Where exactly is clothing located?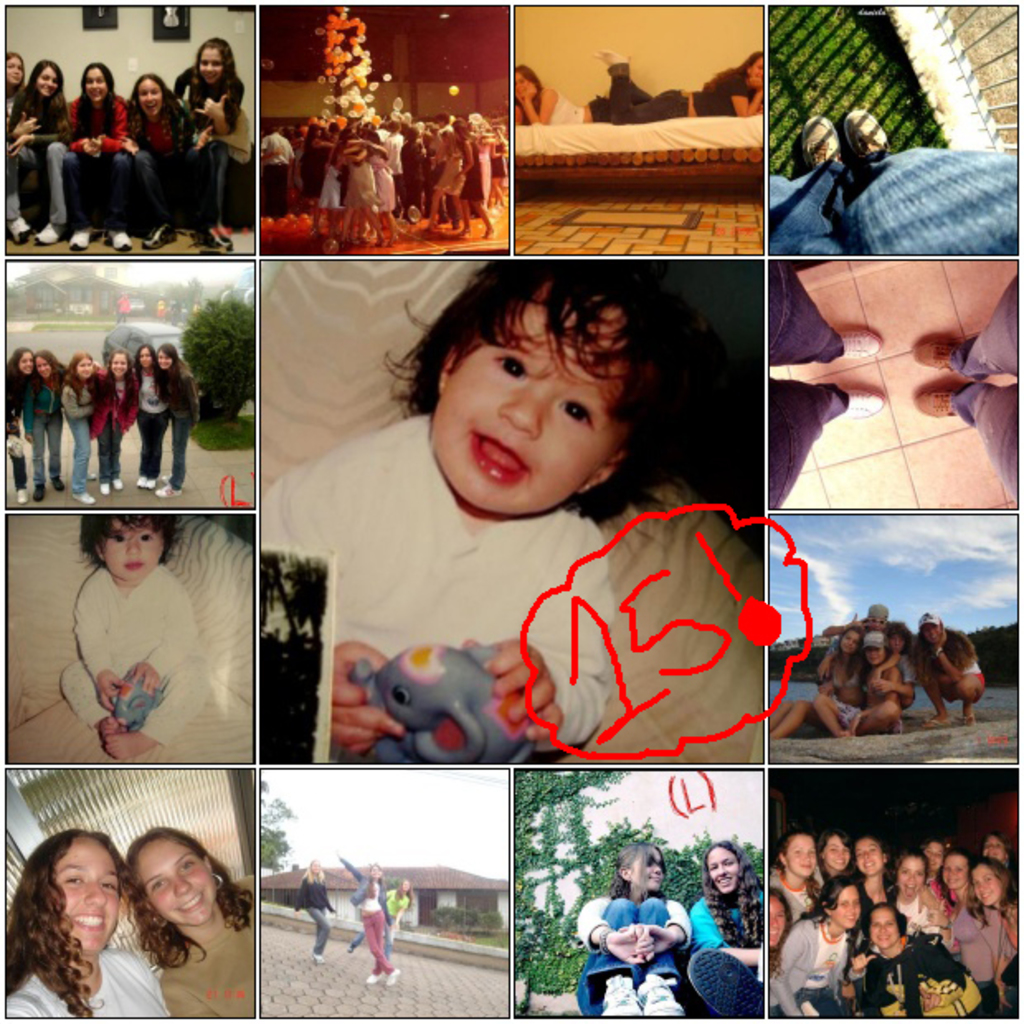
Its bounding box is x1=550, y1=79, x2=651, y2=124.
